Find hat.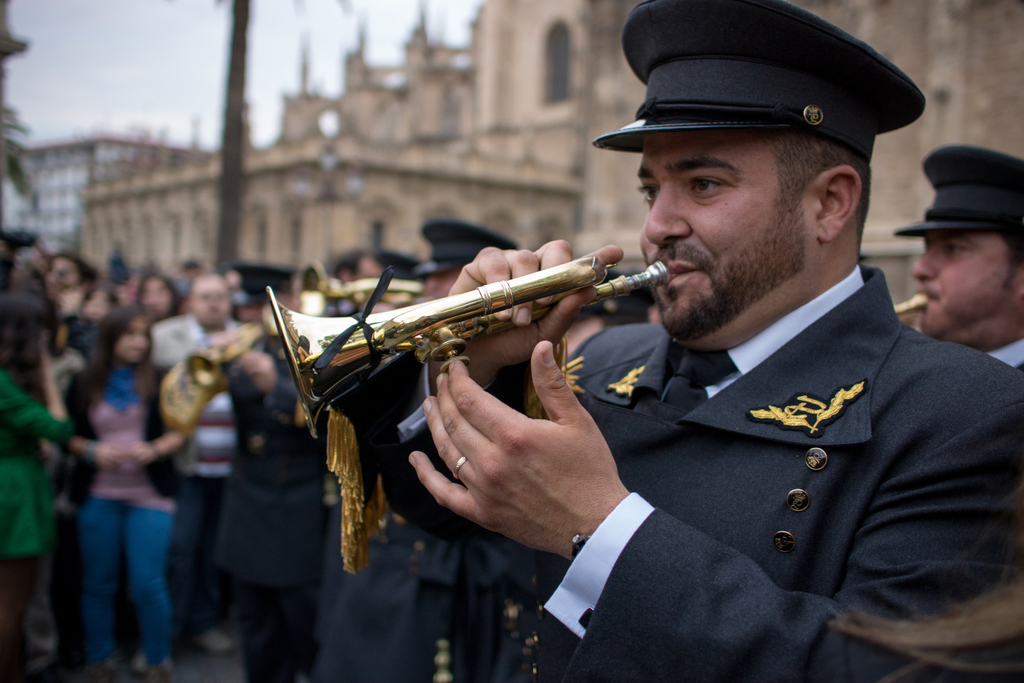
<region>894, 145, 1023, 240</region>.
